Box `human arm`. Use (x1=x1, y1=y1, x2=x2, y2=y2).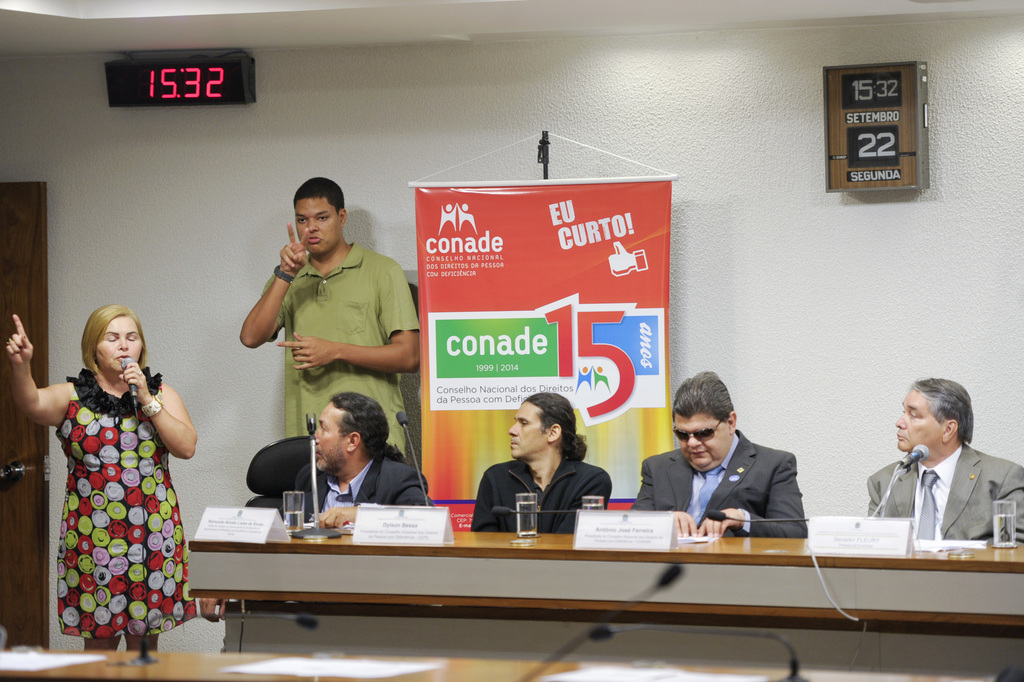
(x1=6, y1=313, x2=68, y2=428).
